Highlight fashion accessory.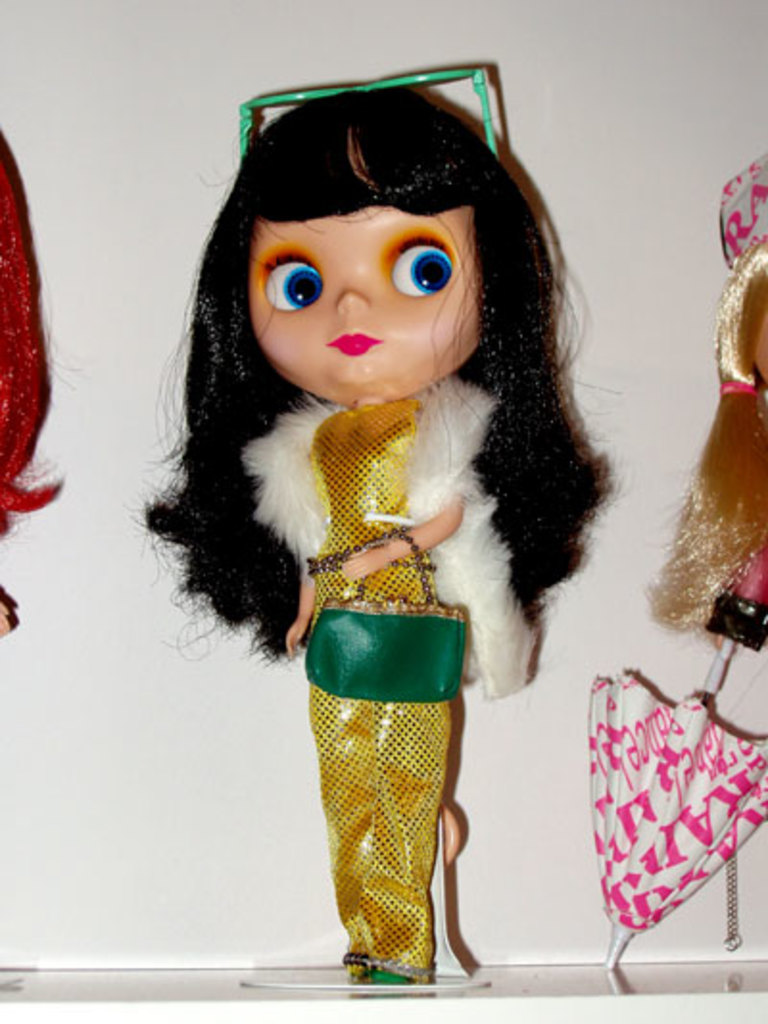
Highlighted region: l=234, t=61, r=505, b=159.
